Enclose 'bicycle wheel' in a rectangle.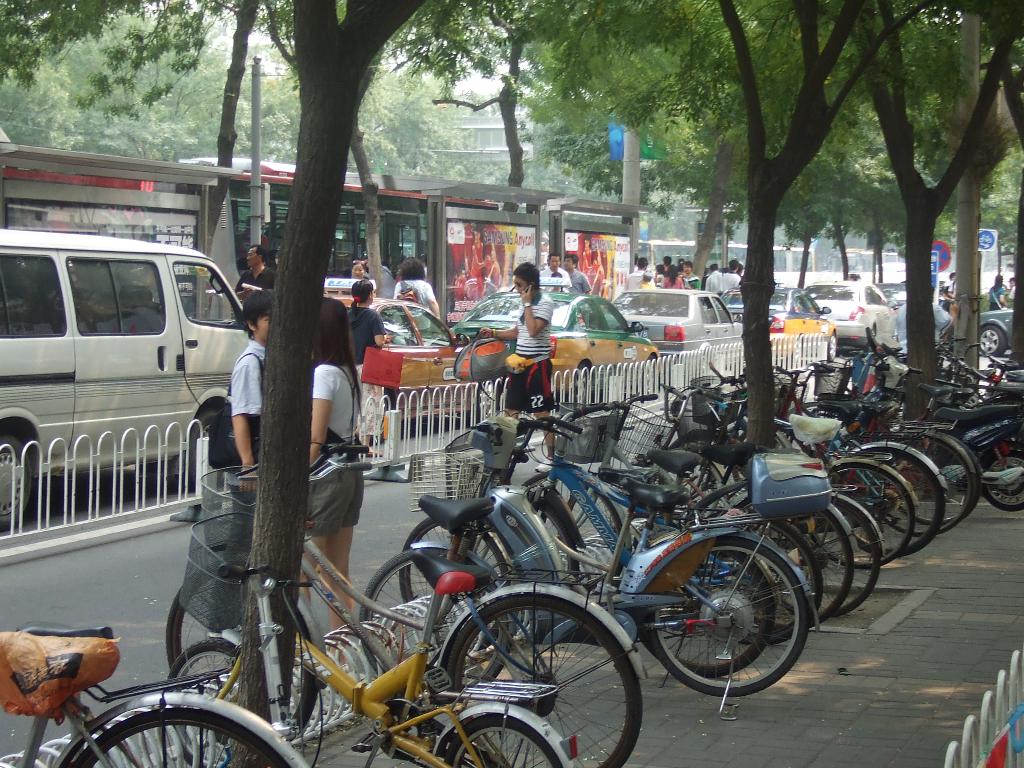
641:529:823:711.
